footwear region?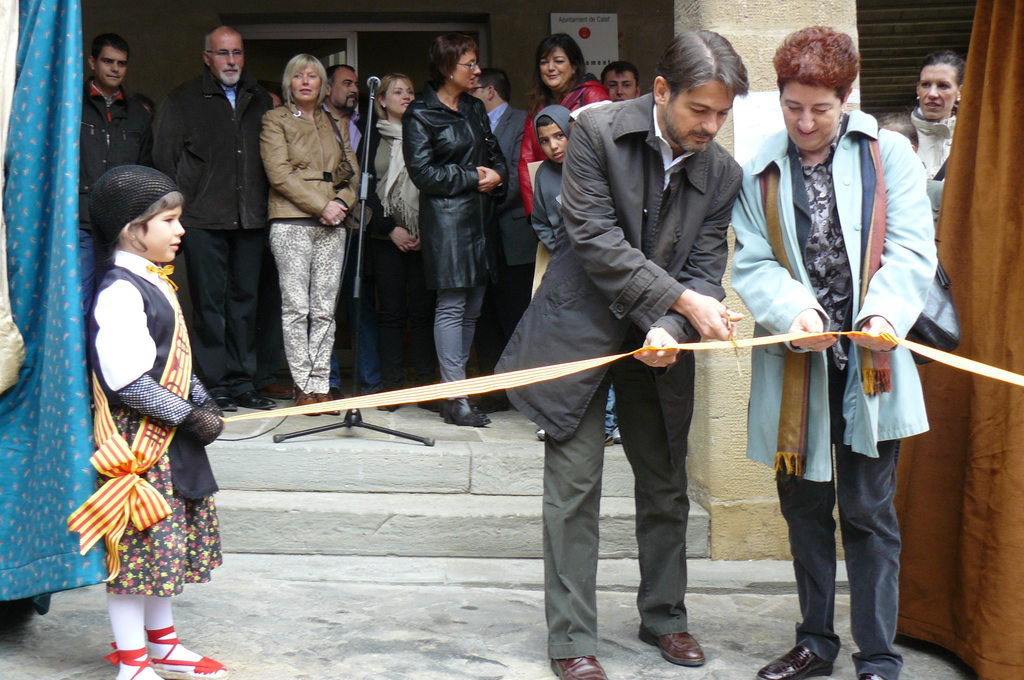
(x1=860, y1=676, x2=881, y2=679)
